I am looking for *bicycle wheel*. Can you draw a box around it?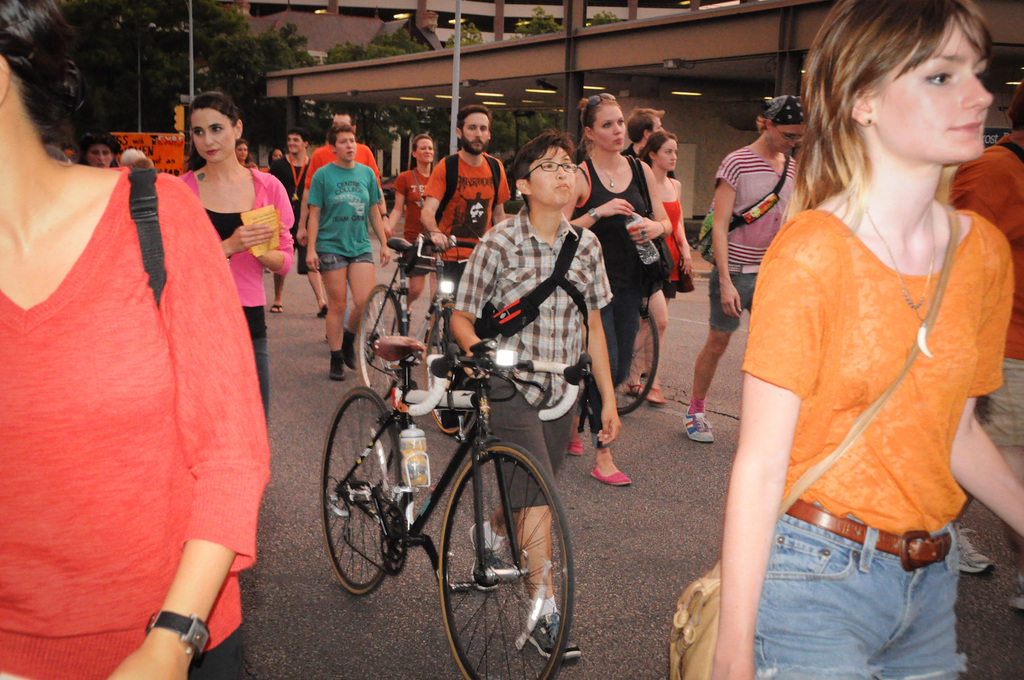
Sure, the bounding box is crop(609, 304, 662, 415).
